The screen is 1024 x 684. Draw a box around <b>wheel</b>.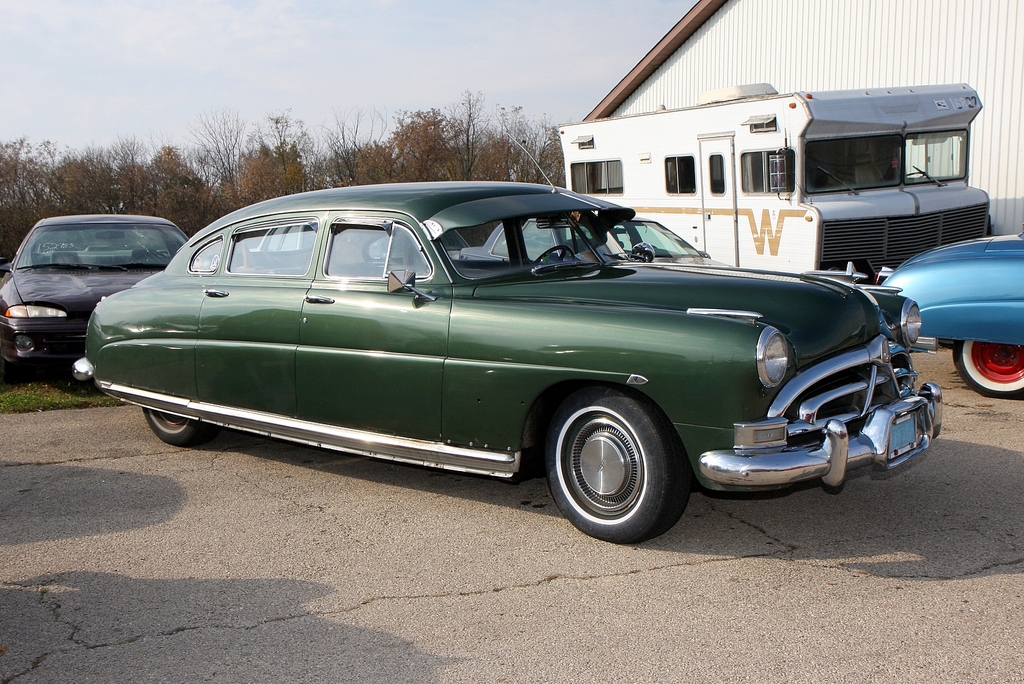
[x1=531, y1=245, x2=575, y2=264].
